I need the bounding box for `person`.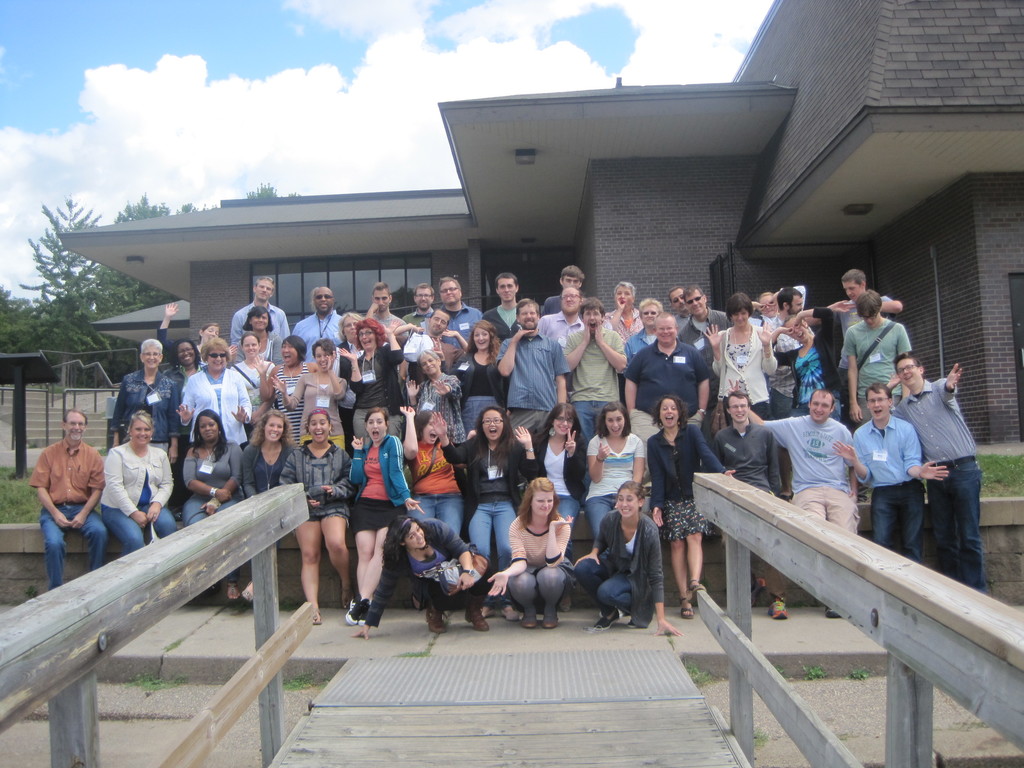
Here it is: locate(101, 405, 170, 549).
